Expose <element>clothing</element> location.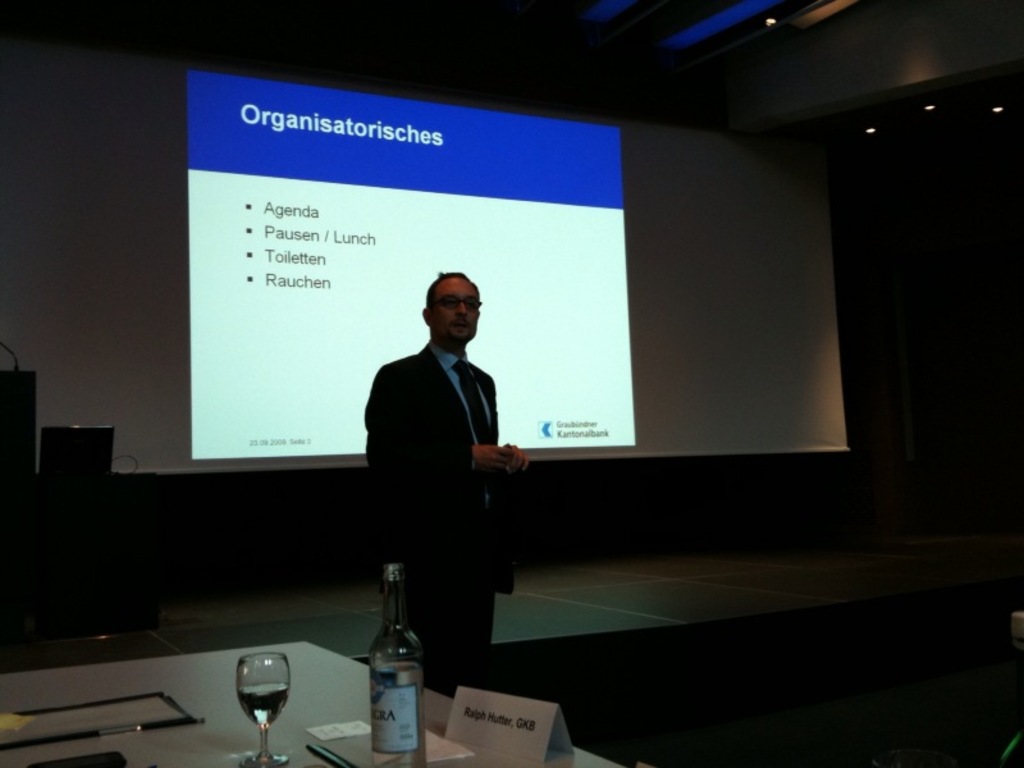
Exposed at x1=351 y1=268 x2=530 y2=663.
